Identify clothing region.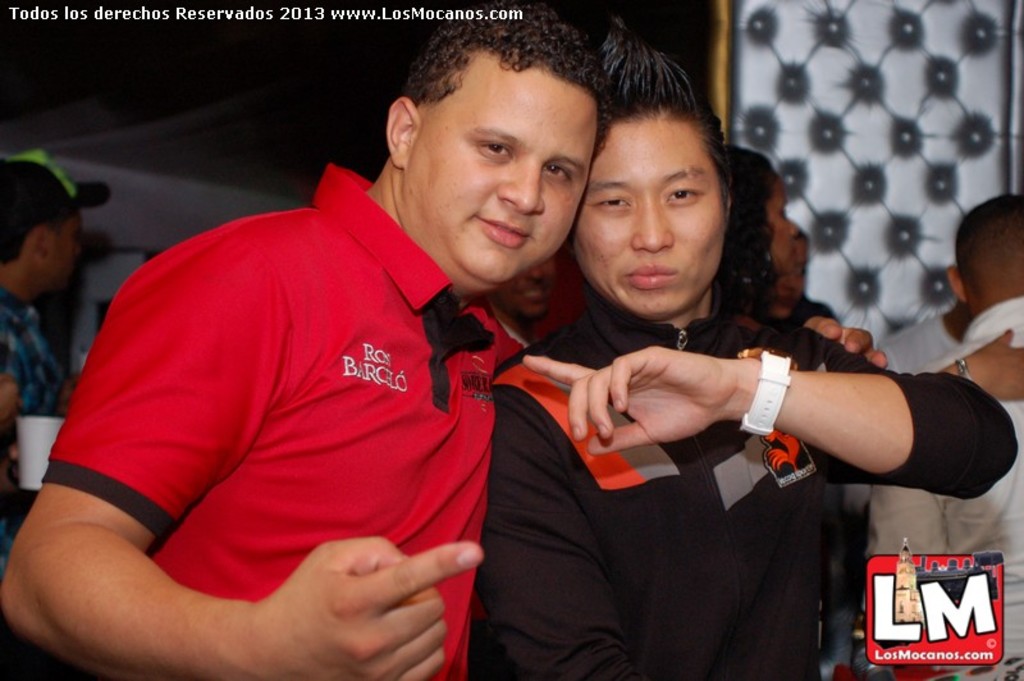
Region: box=[37, 154, 532, 640].
